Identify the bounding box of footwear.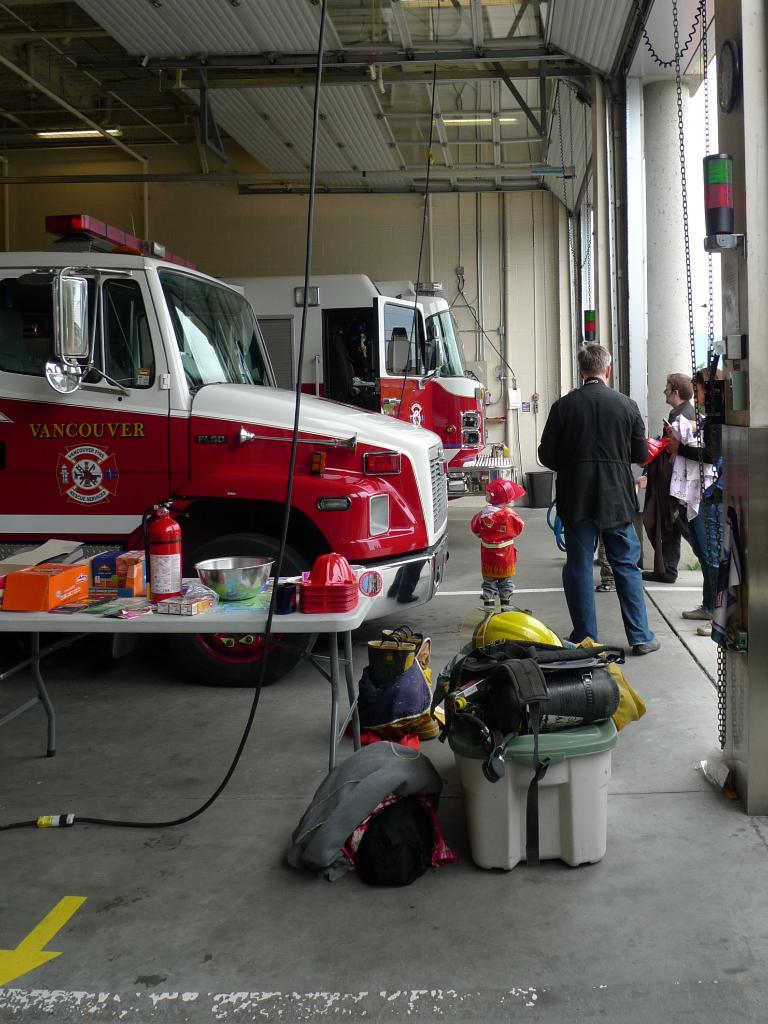
680/609/716/616.
